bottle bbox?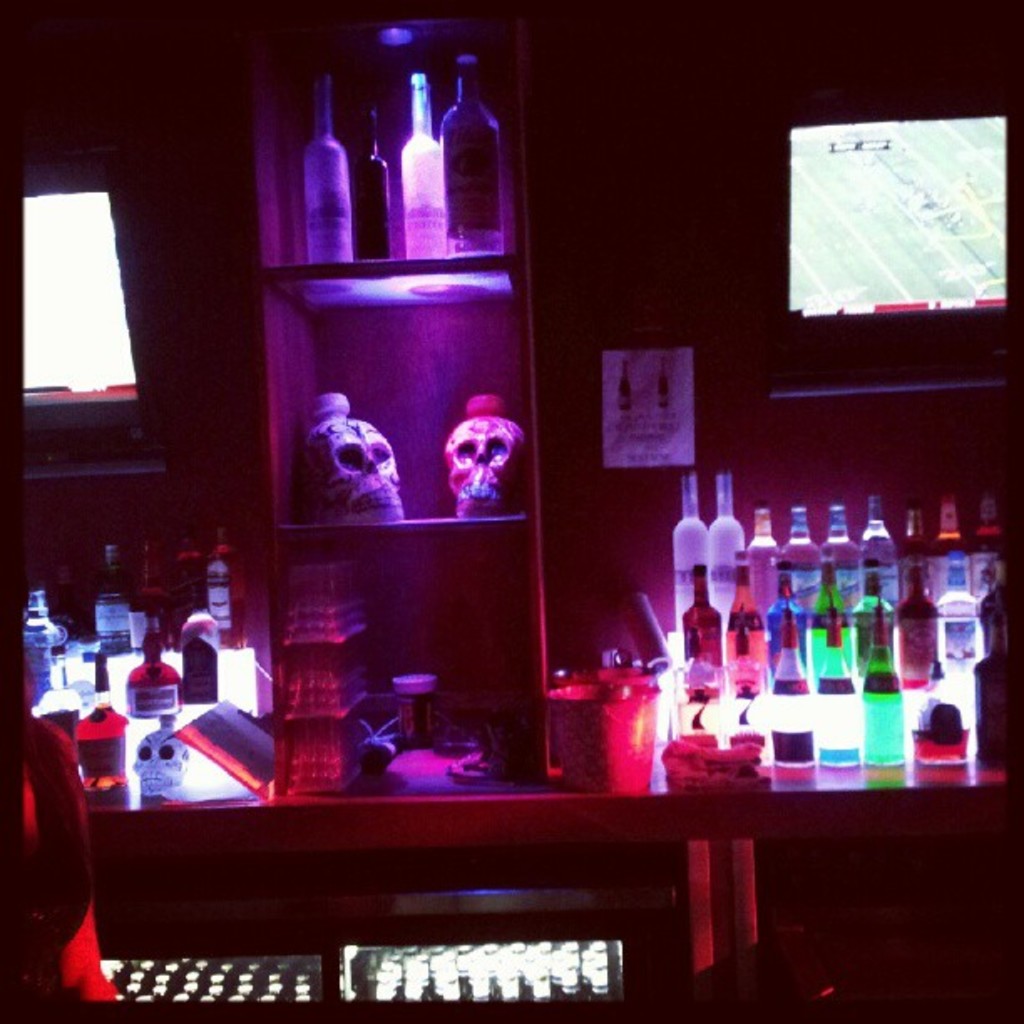
{"left": 900, "top": 581, "right": 930, "bottom": 686}
